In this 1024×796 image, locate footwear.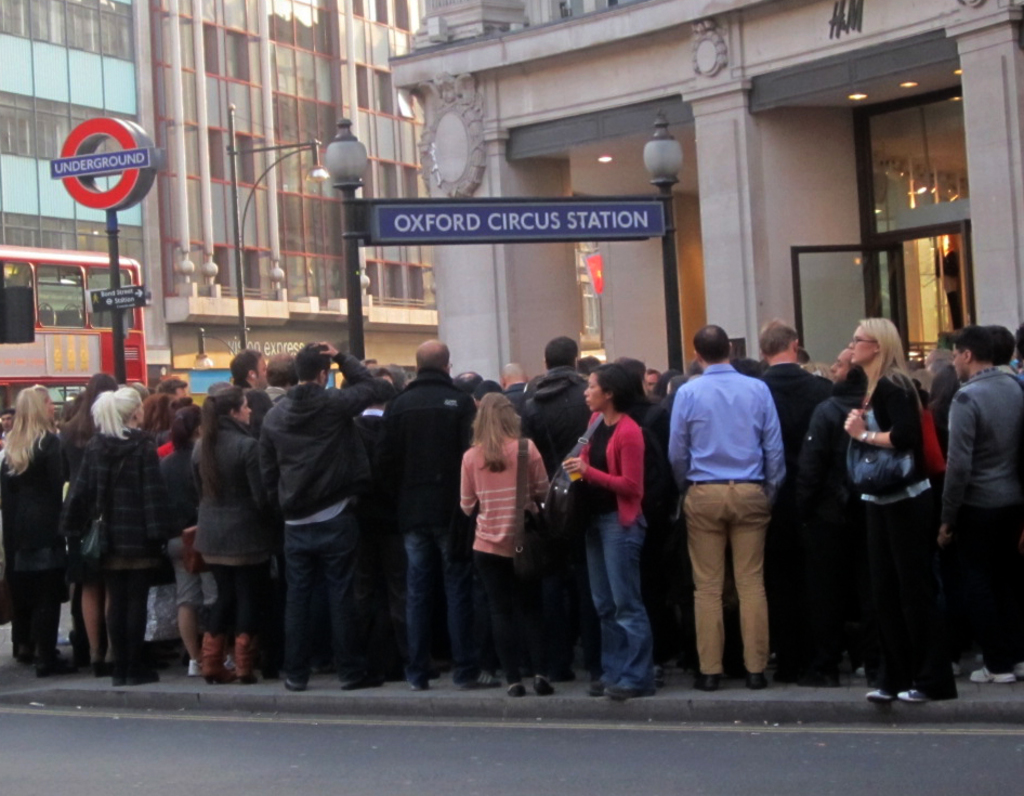
Bounding box: bbox=[864, 686, 891, 702].
